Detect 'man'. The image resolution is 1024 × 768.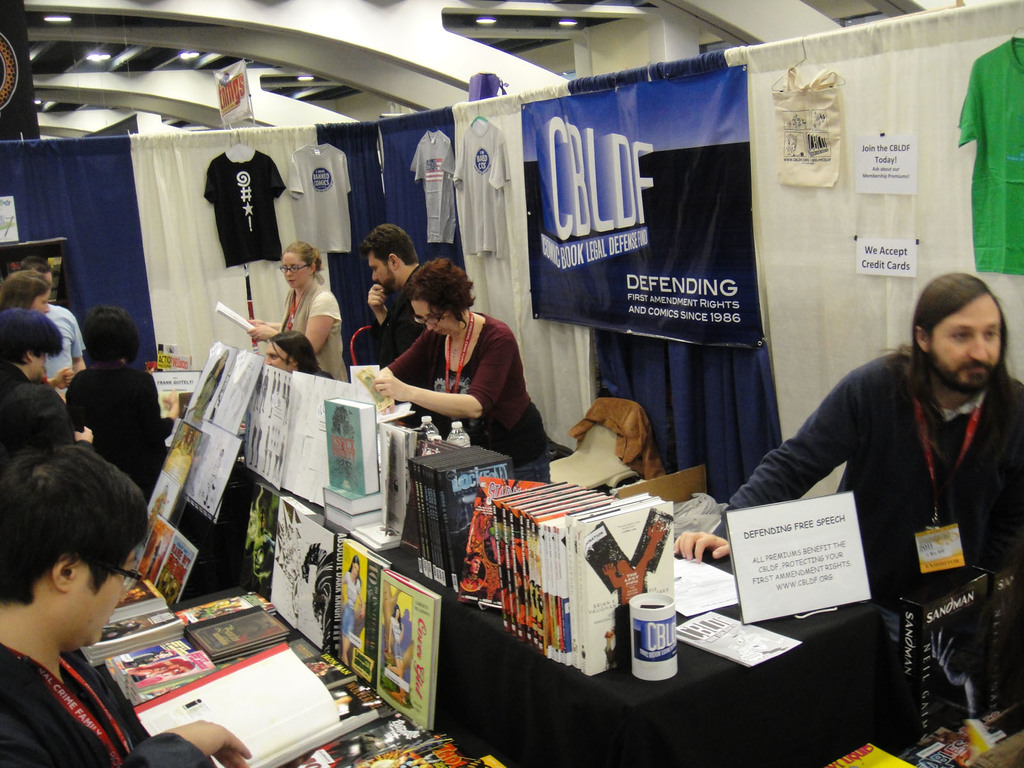
left=672, top=270, right=1023, bottom=648.
